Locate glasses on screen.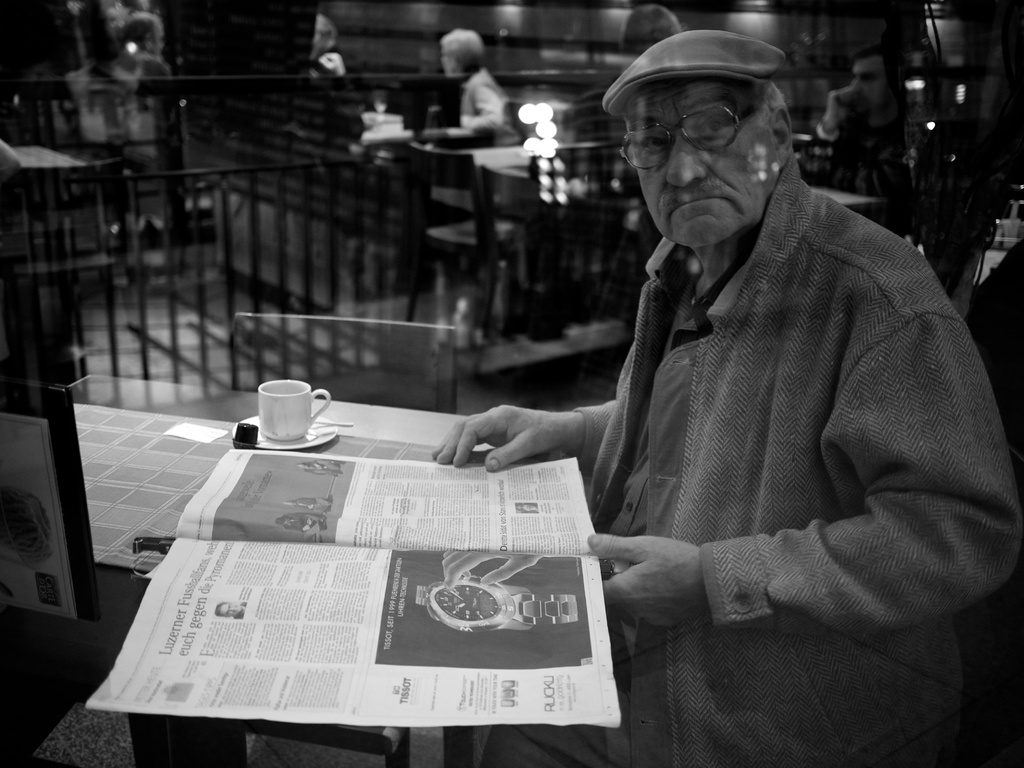
On screen at select_region(611, 91, 778, 153).
